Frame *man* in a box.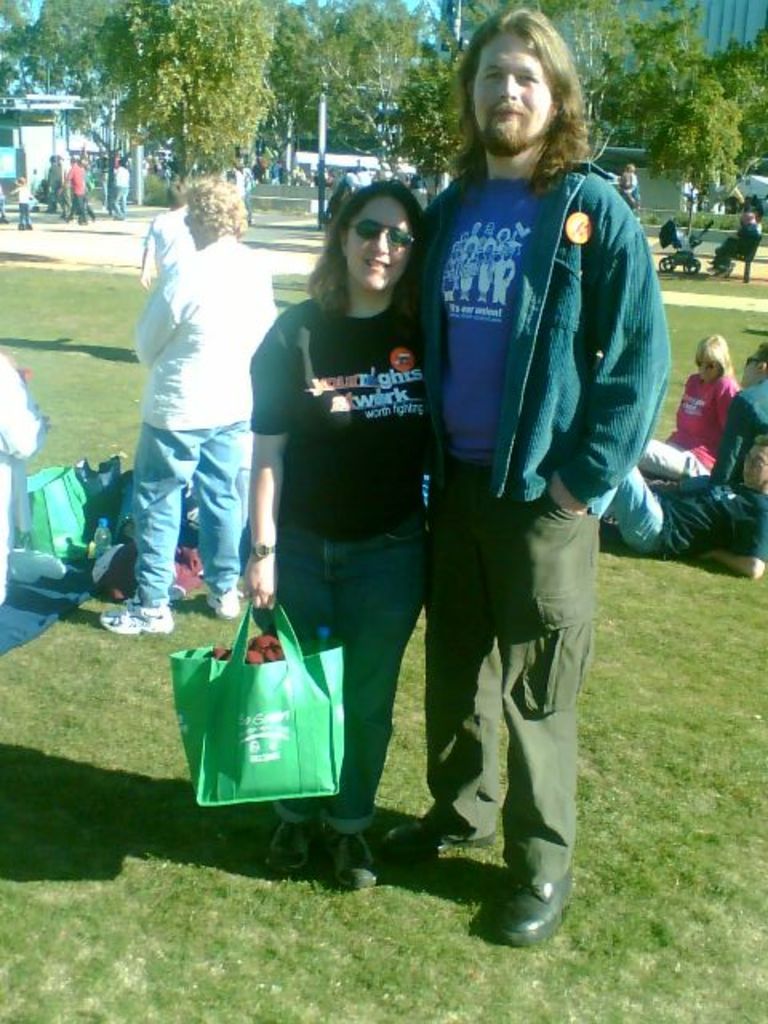
<region>392, 3, 680, 954</region>.
